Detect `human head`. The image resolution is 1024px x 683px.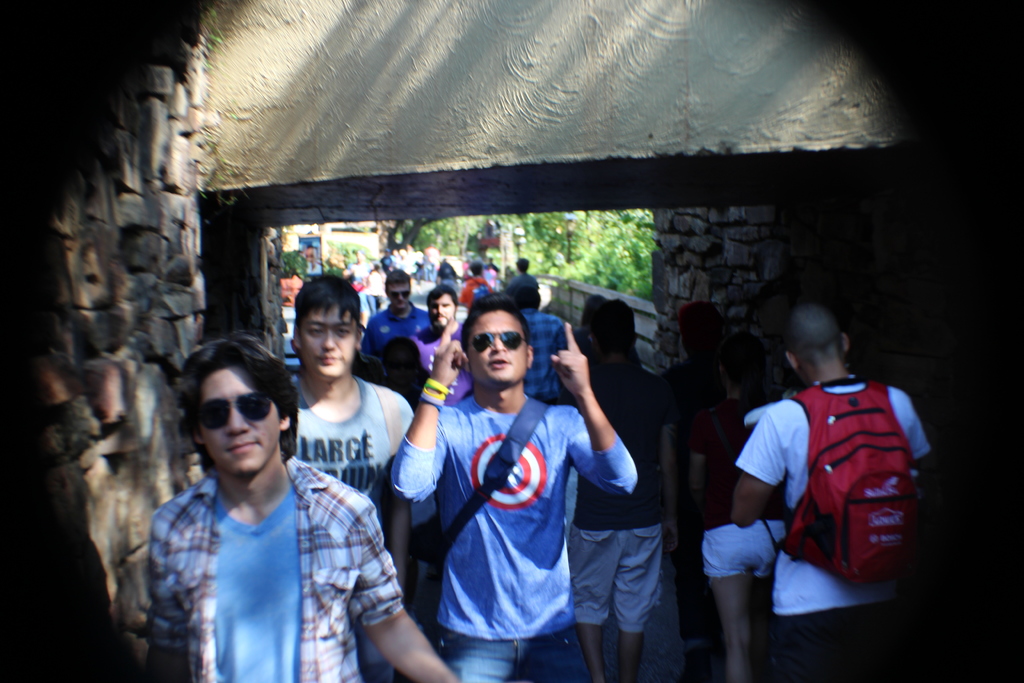
bbox=[465, 261, 486, 281].
